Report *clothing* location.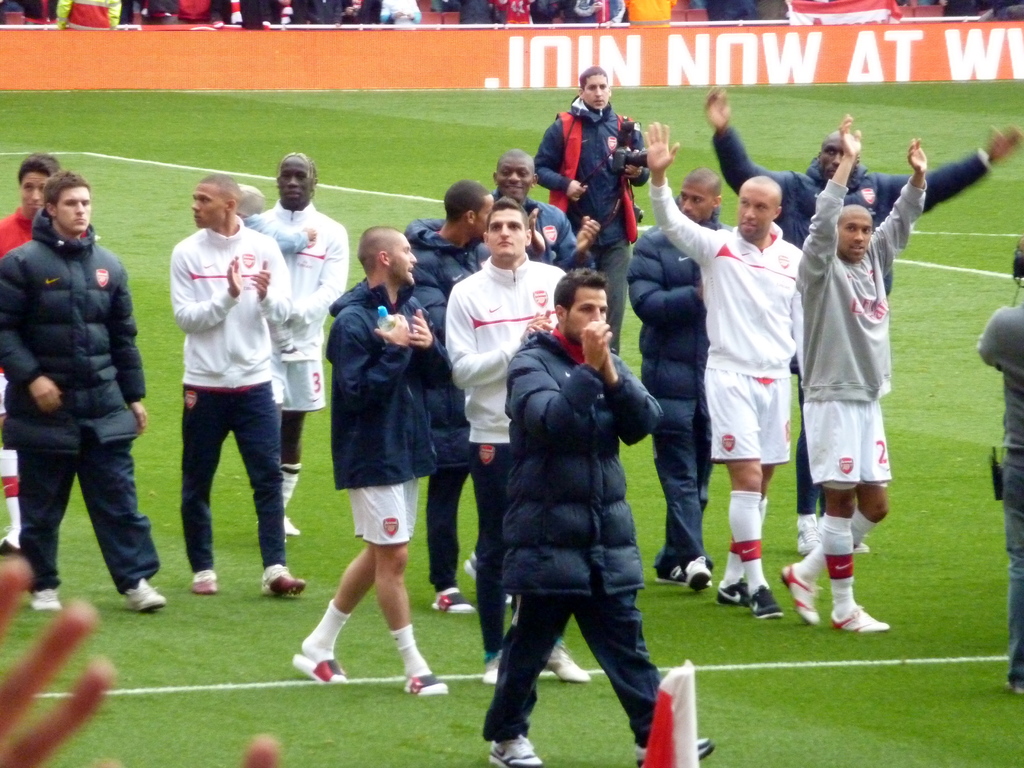
Report: (left=978, top=296, right=1023, bottom=682).
